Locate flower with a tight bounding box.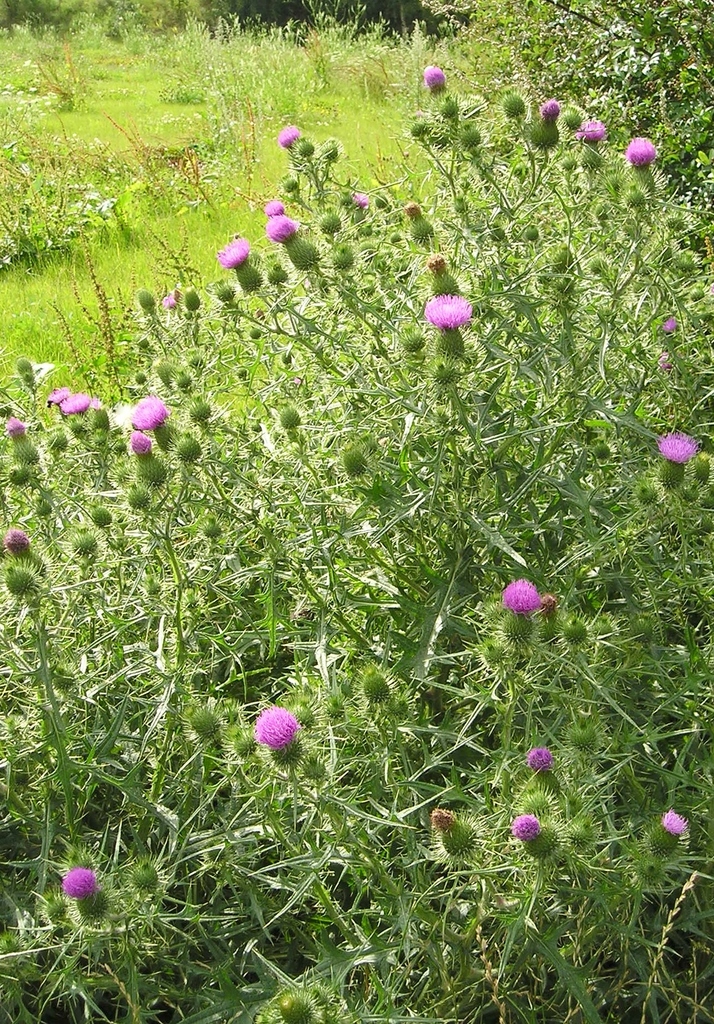
bbox(261, 204, 280, 216).
